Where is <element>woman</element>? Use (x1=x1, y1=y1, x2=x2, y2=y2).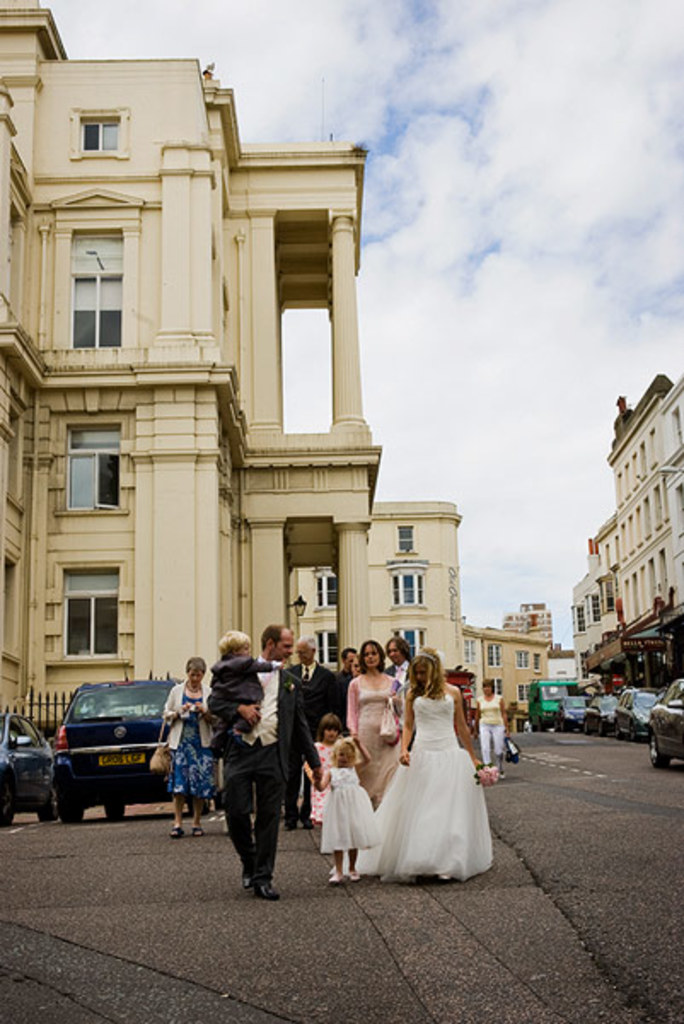
(x1=346, y1=637, x2=409, y2=802).
